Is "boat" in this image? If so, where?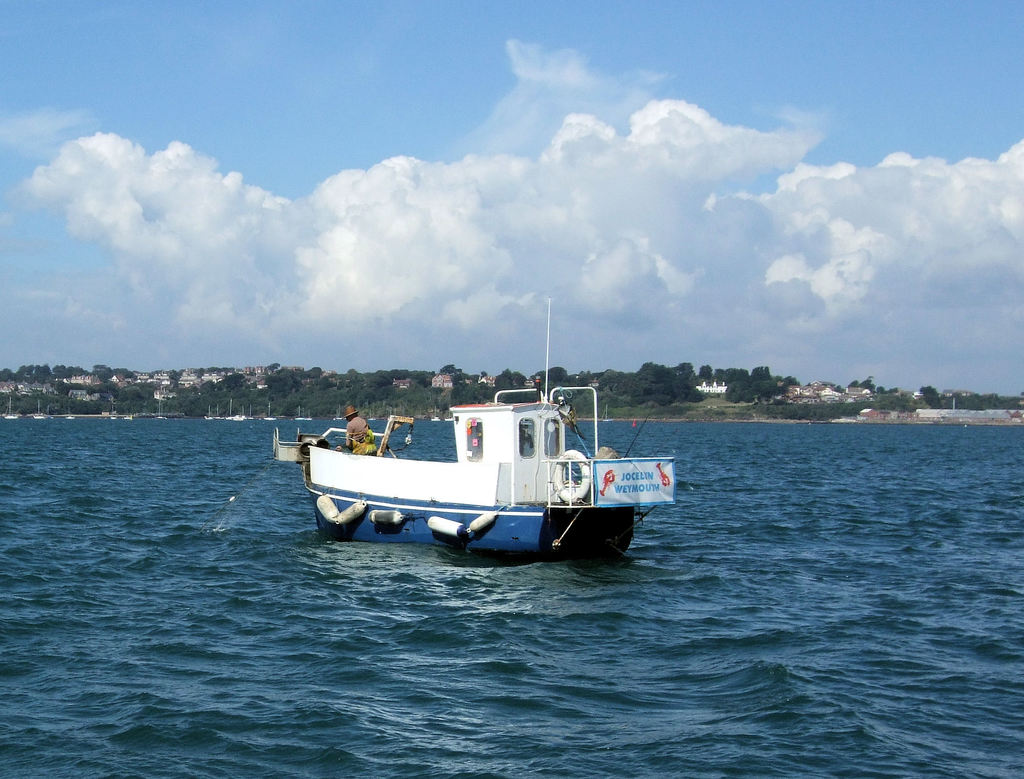
Yes, at 442:410:452:426.
